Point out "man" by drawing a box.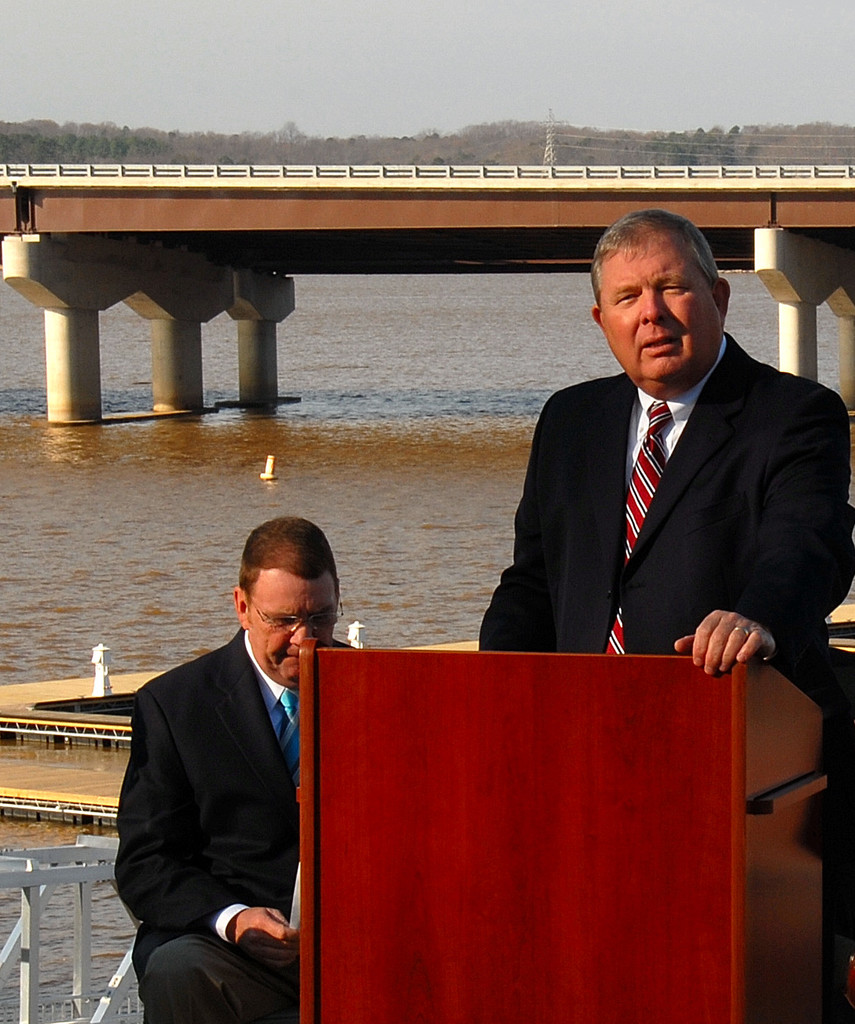
pyautogui.locateOnScreen(103, 496, 365, 1004).
